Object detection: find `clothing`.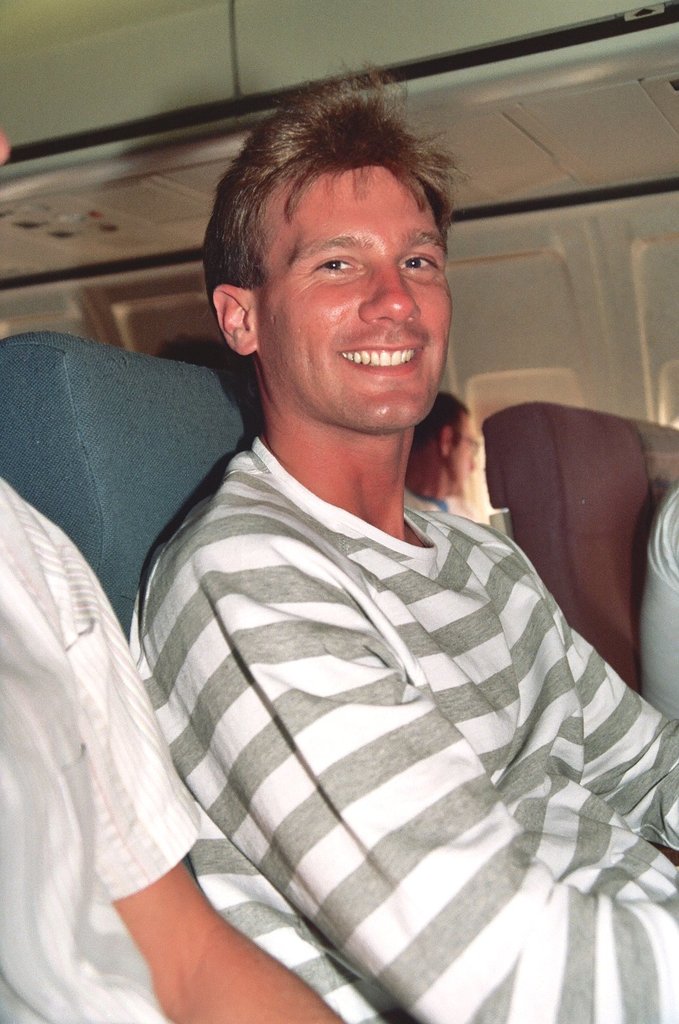
<region>138, 440, 678, 1023</region>.
